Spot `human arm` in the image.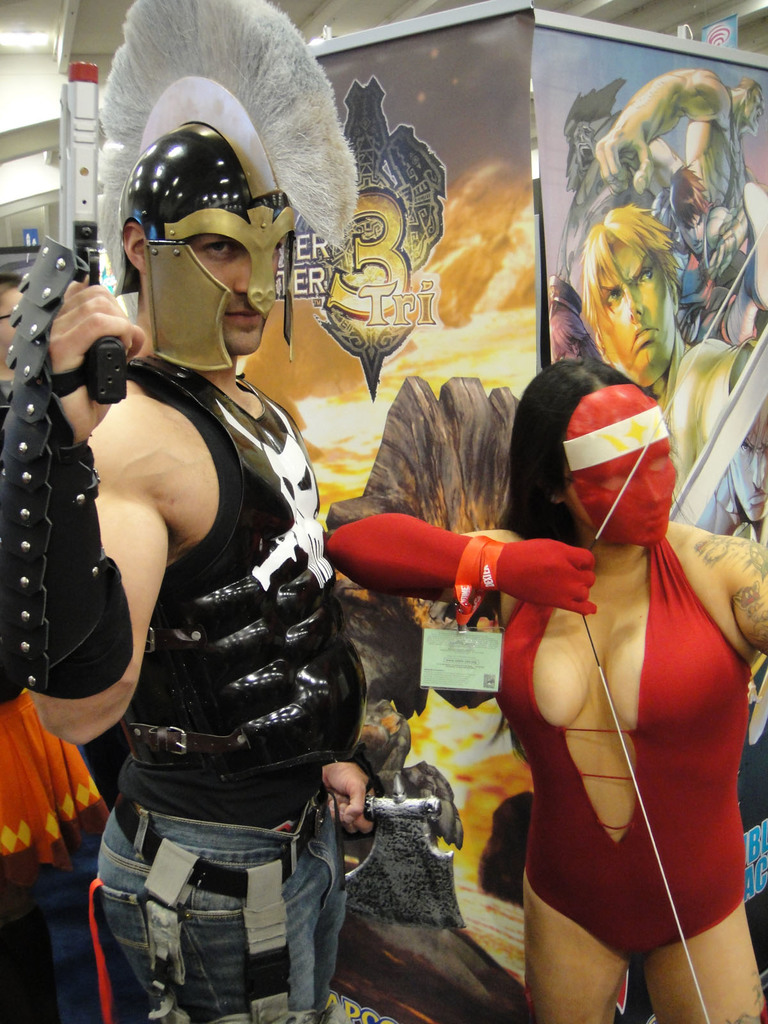
`human arm` found at locate(695, 204, 767, 282).
